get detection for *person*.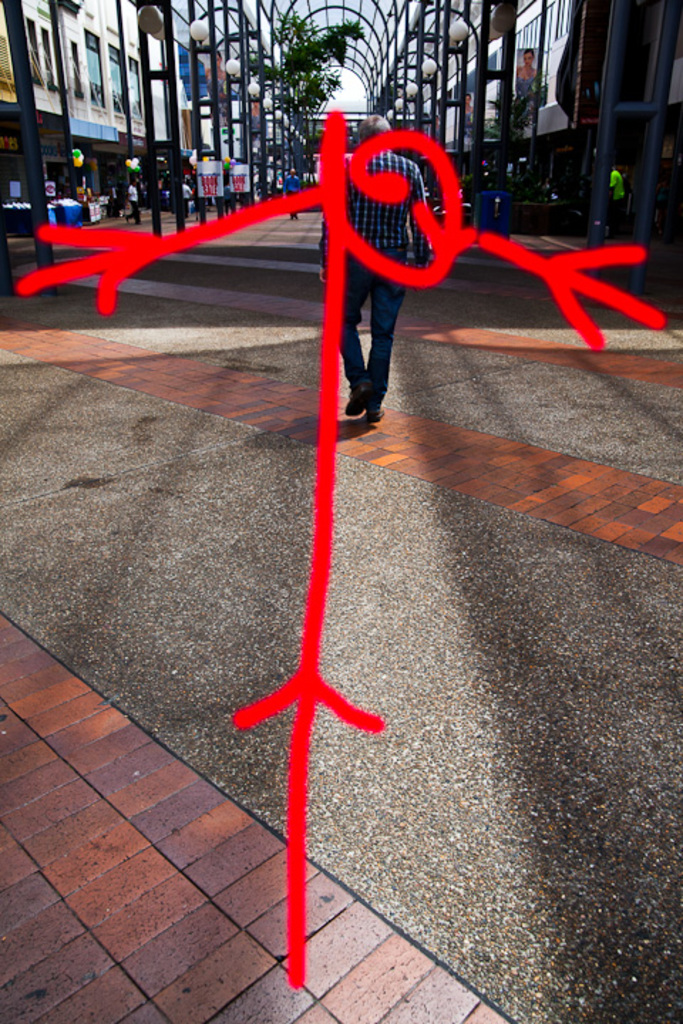
Detection: 282:168:299:219.
